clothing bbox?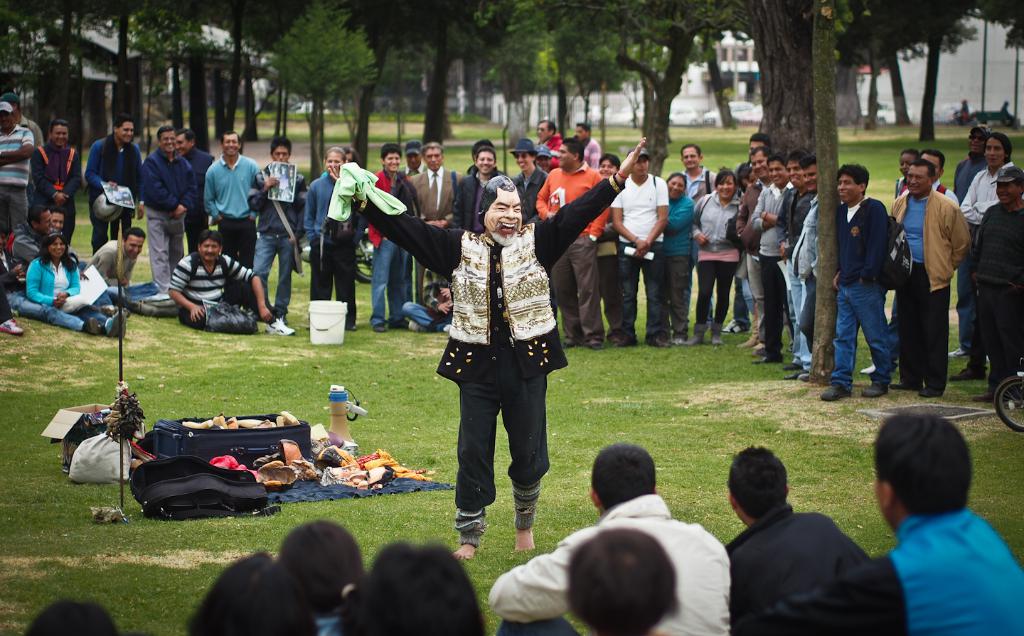
<region>309, 237, 358, 313</region>
